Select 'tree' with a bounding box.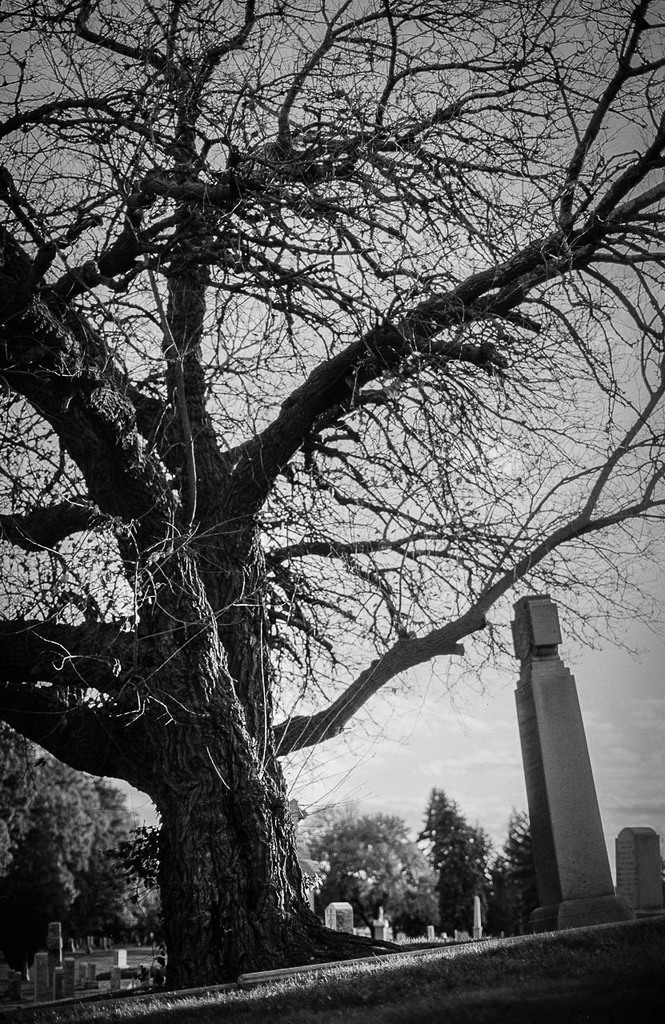
1/730/174/964.
